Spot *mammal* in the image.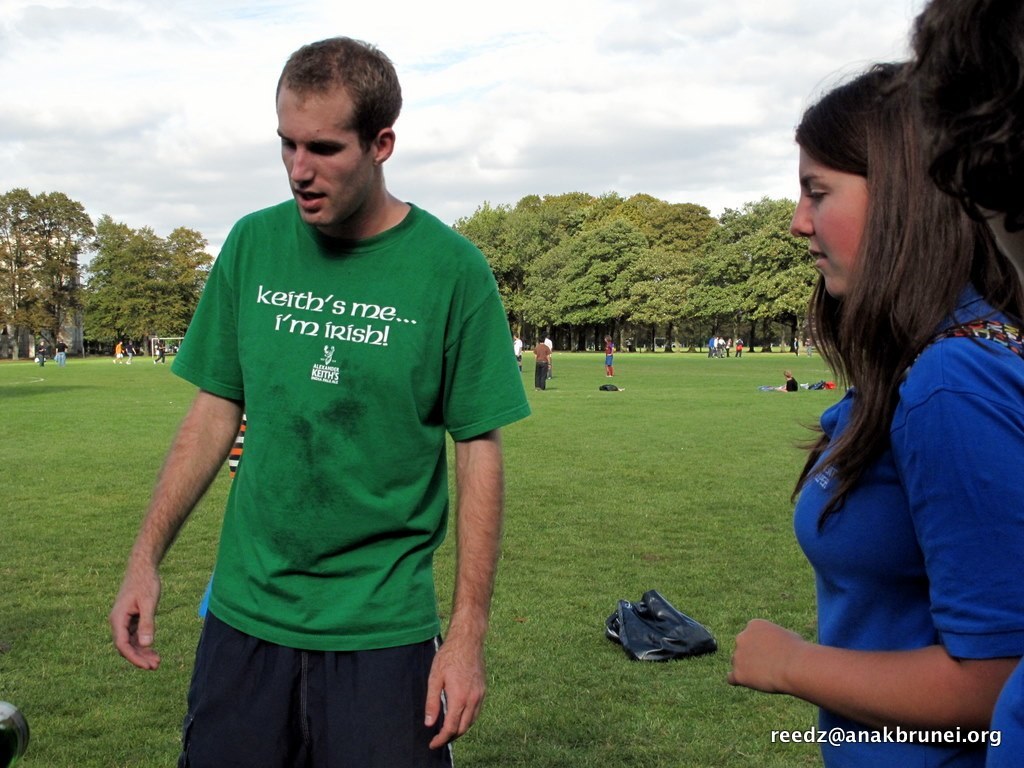
*mammal* found at box=[37, 335, 47, 370].
